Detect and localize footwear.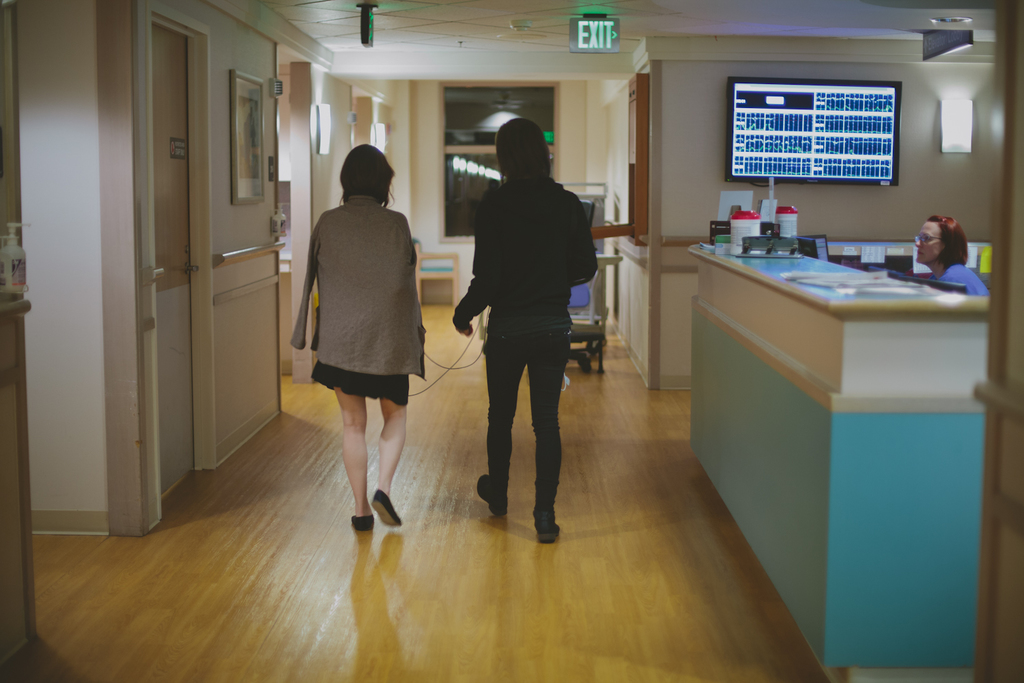
Localized at Rect(371, 486, 401, 524).
